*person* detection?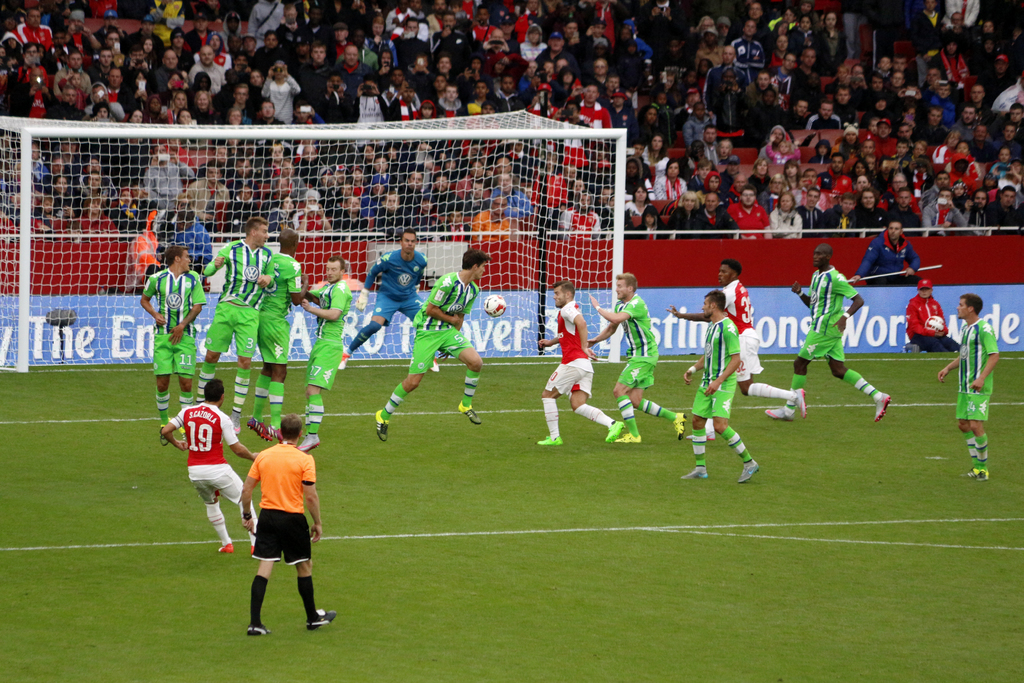
(680, 290, 758, 484)
